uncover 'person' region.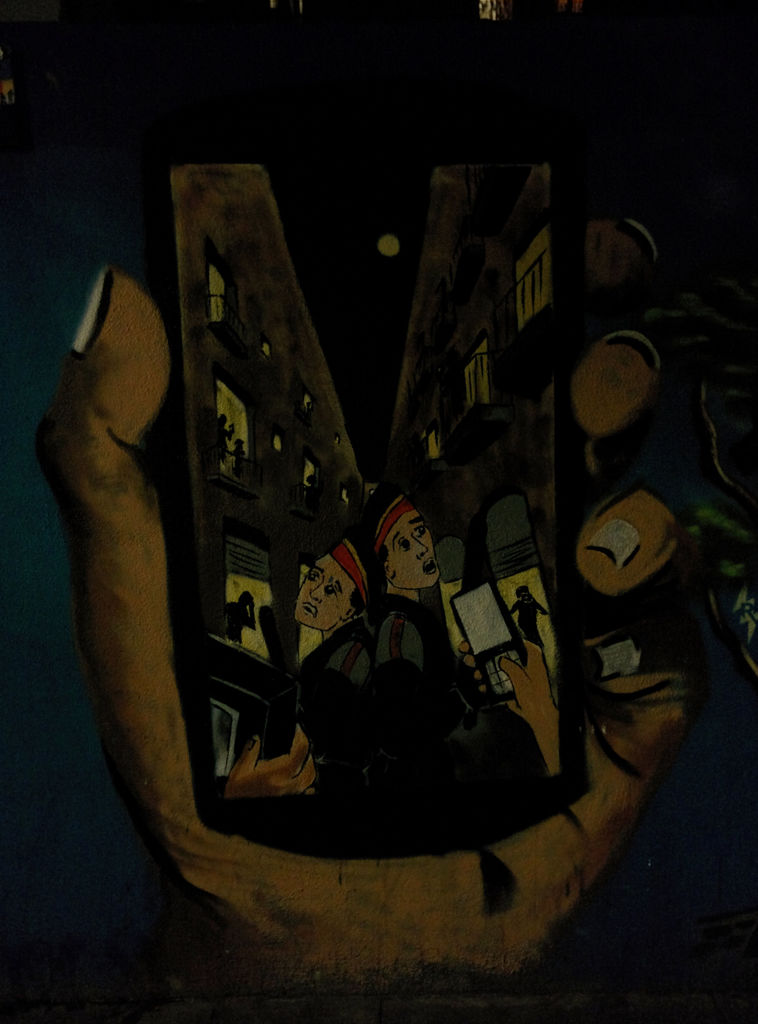
Uncovered: rect(289, 538, 369, 639).
